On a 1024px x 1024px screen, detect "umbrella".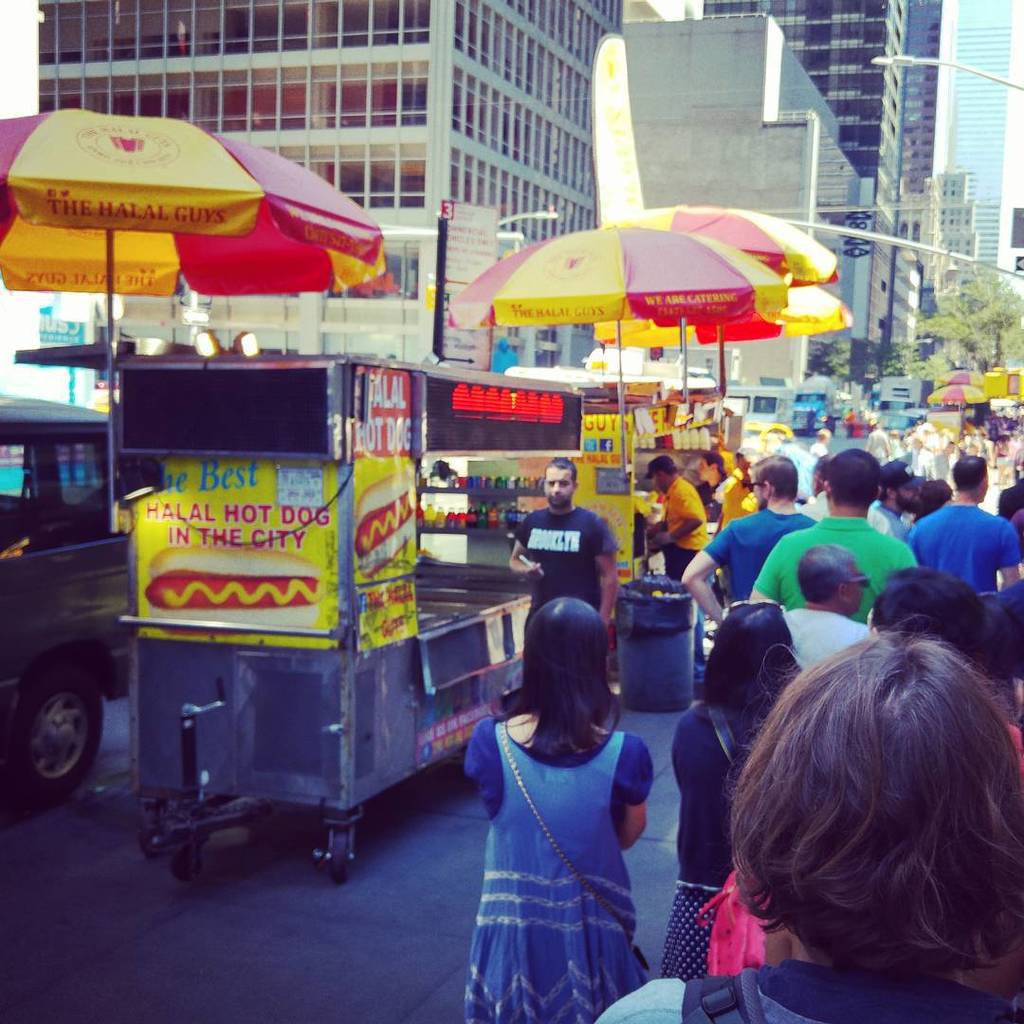
x1=0 y1=102 x2=386 y2=535.
